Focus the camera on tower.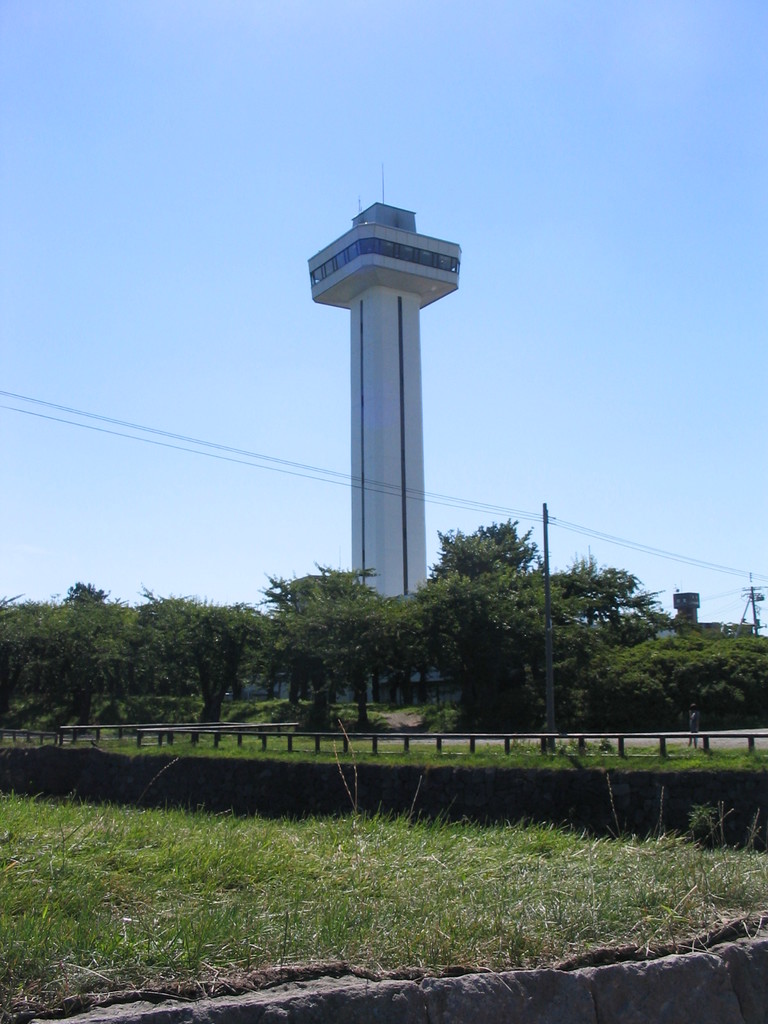
Focus region: 296 258 447 586.
